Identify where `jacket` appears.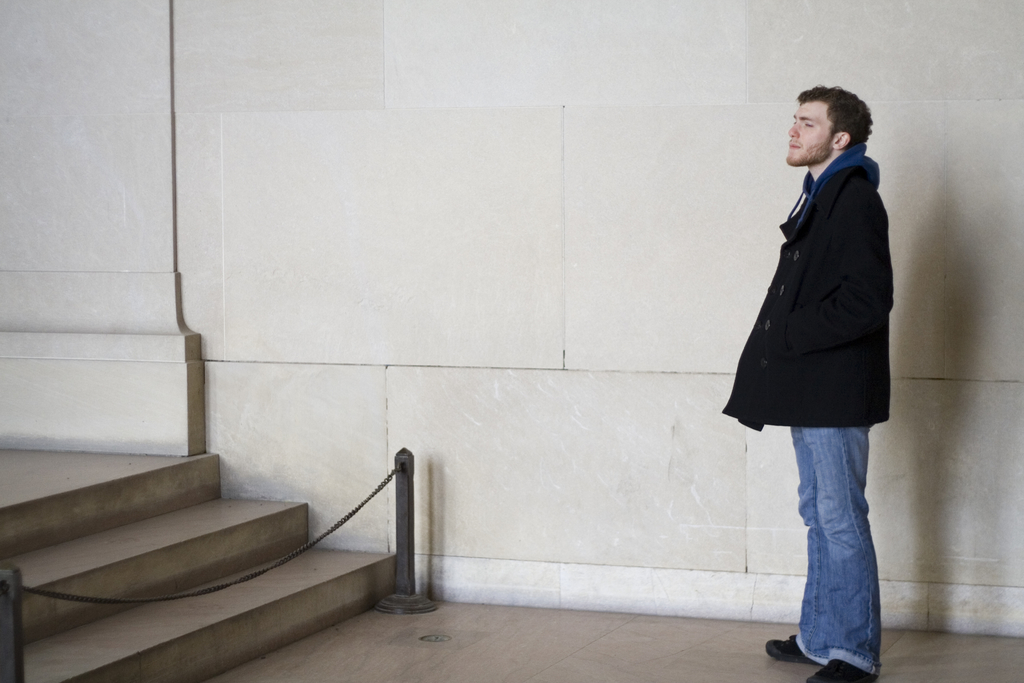
Appears at rect(727, 184, 899, 413).
